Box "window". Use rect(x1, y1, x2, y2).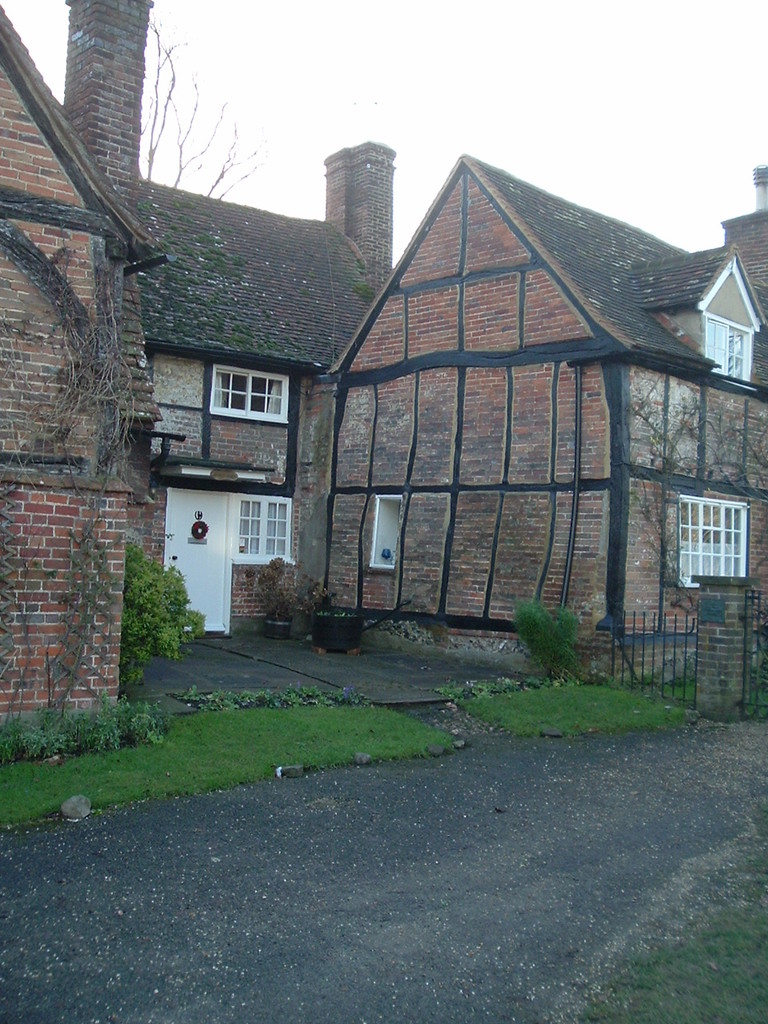
rect(210, 362, 284, 422).
